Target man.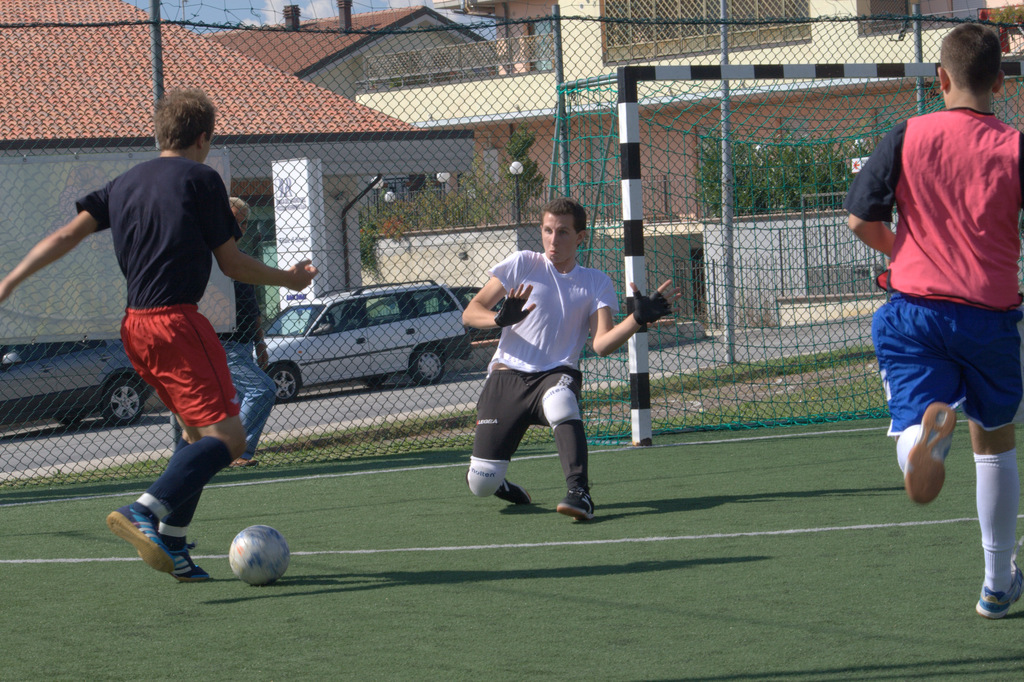
Target region: bbox(212, 194, 278, 465).
